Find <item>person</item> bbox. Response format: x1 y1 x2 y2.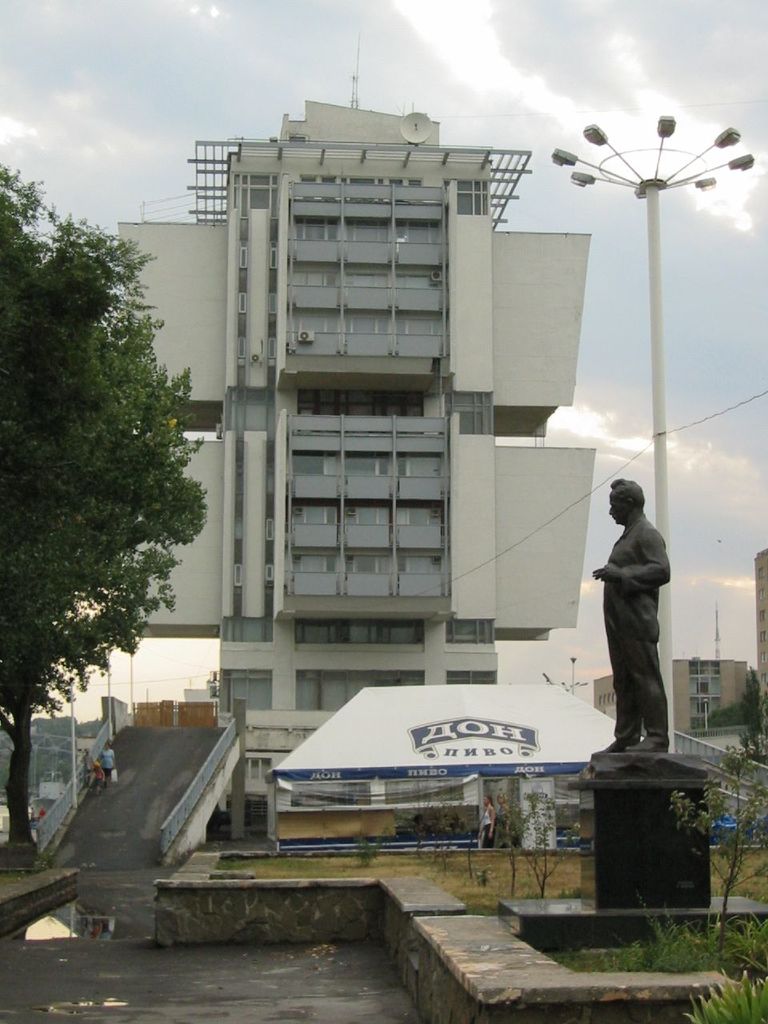
82 744 99 788.
